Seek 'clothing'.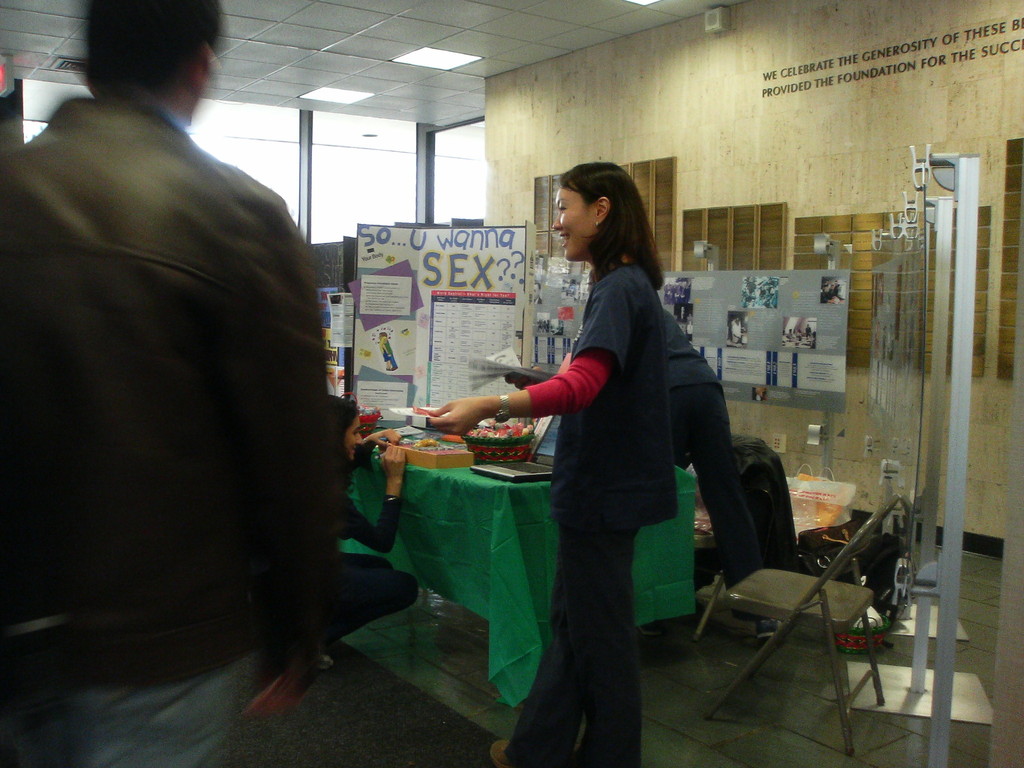
select_region(0, 88, 352, 762).
